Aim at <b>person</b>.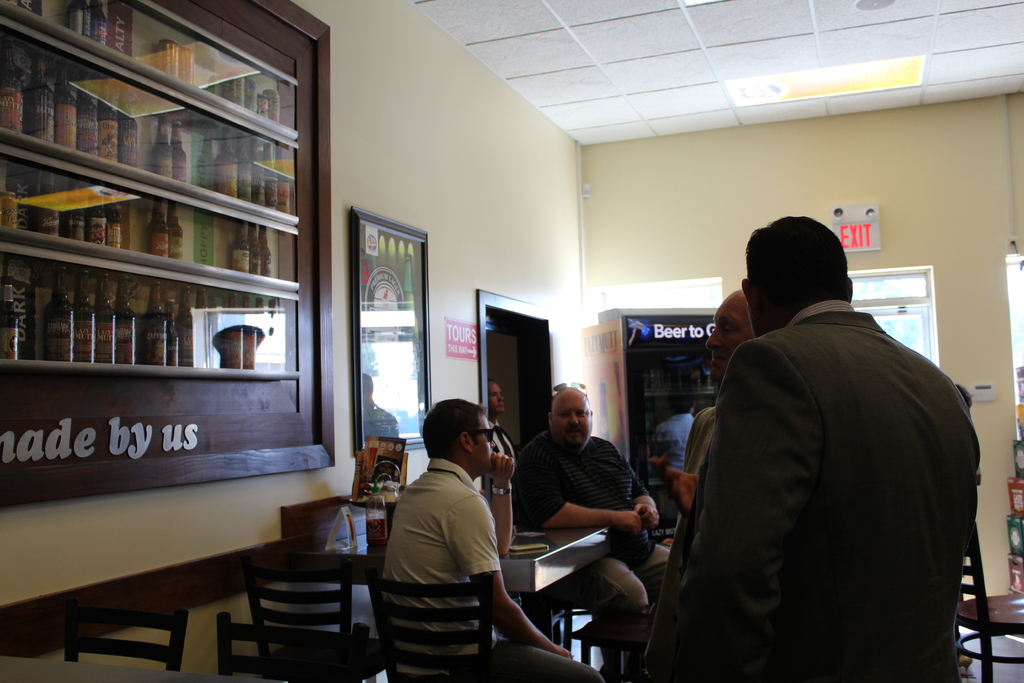
Aimed at Rect(508, 377, 673, 654).
